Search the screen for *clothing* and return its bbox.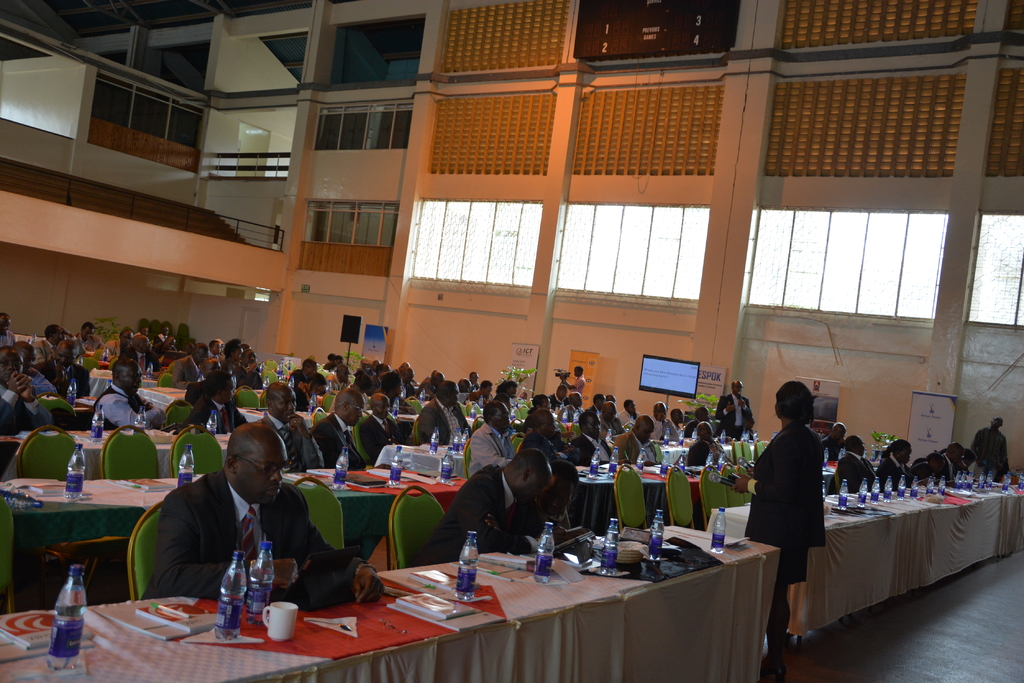
Found: select_region(310, 414, 364, 469).
